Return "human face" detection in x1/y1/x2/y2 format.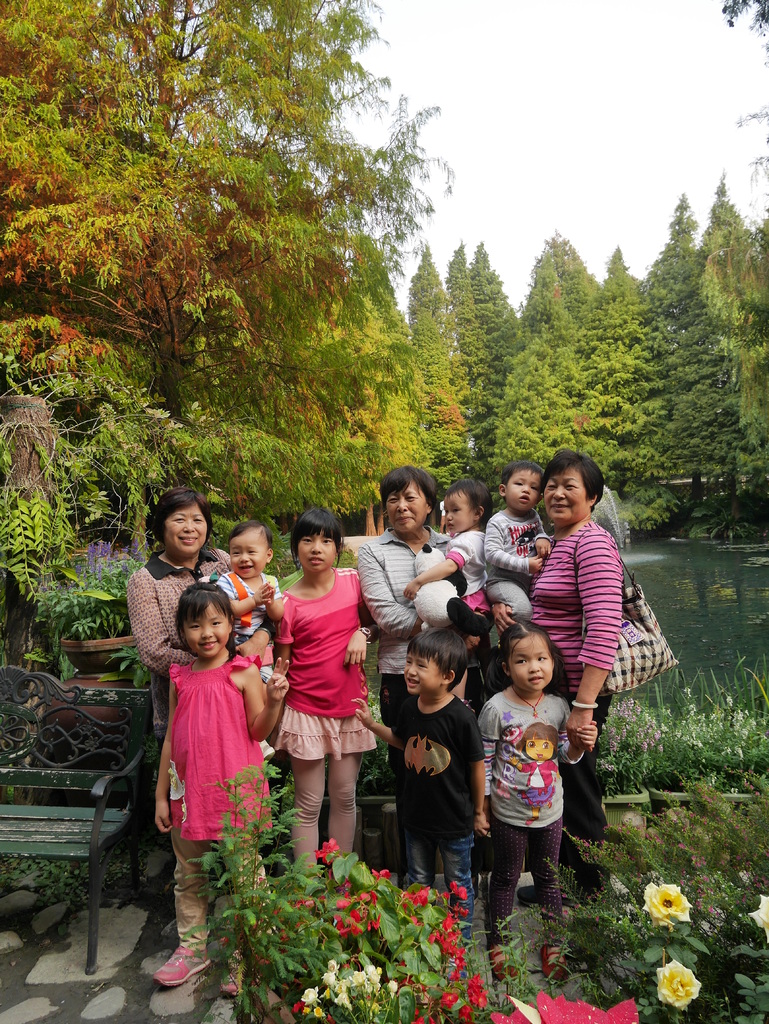
387/481/429/534.
